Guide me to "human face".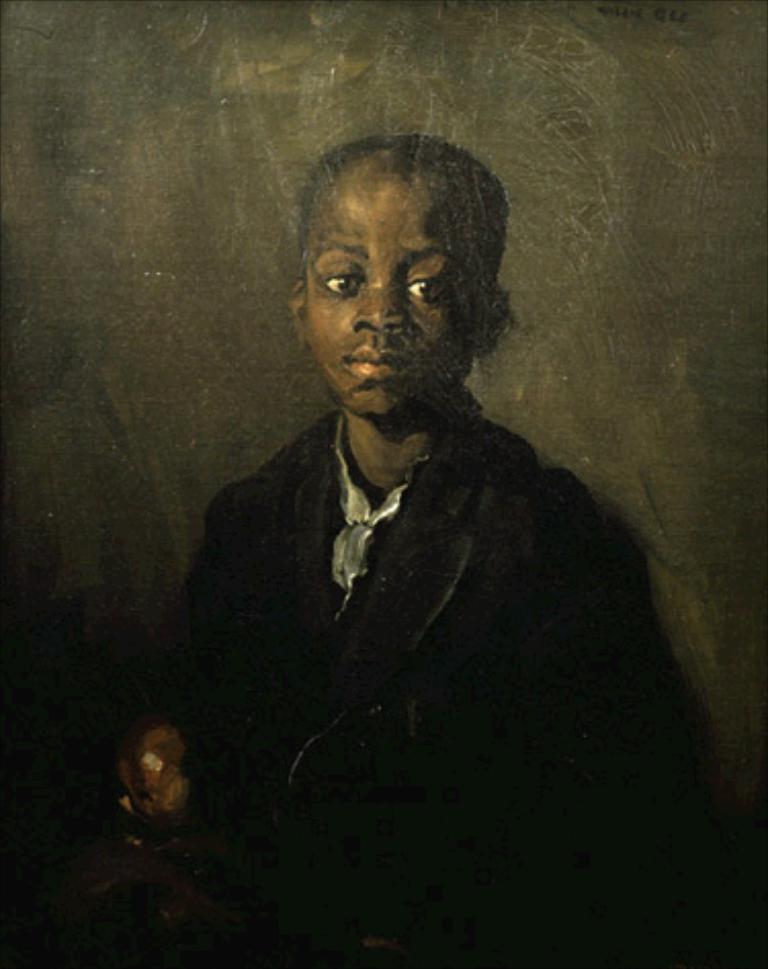
Guidance: 293, 172, 489, 430.
